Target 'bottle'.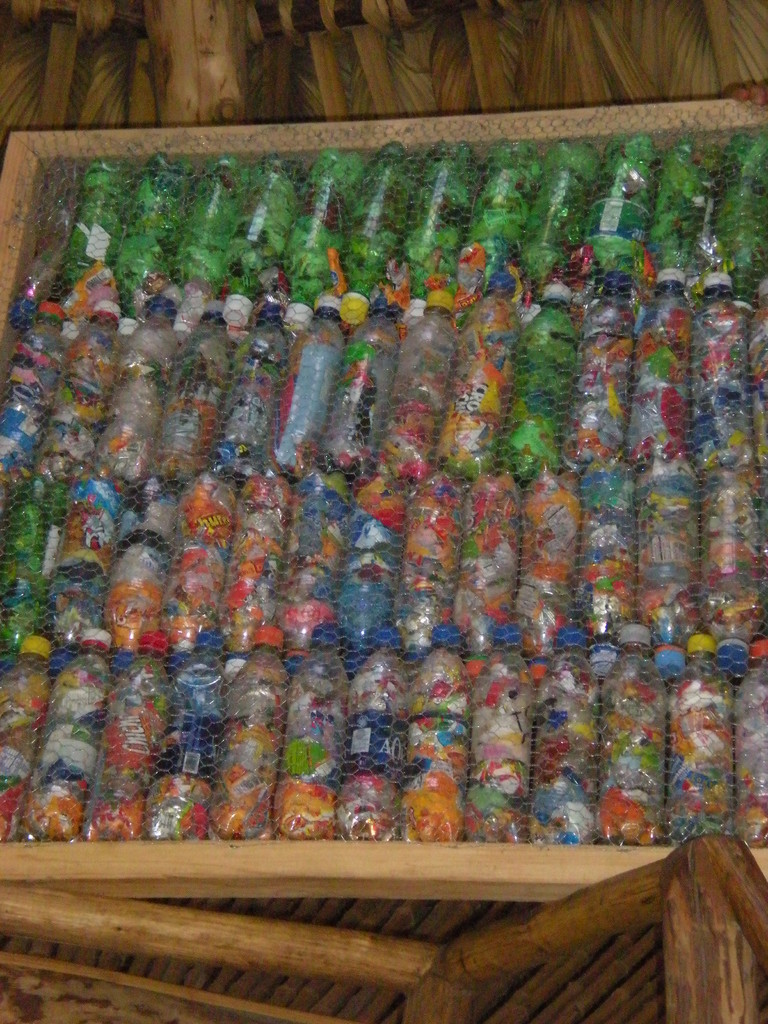
Target region: {"x1": 643, "y1": 142, "x2": 721, "y2": 285}.
